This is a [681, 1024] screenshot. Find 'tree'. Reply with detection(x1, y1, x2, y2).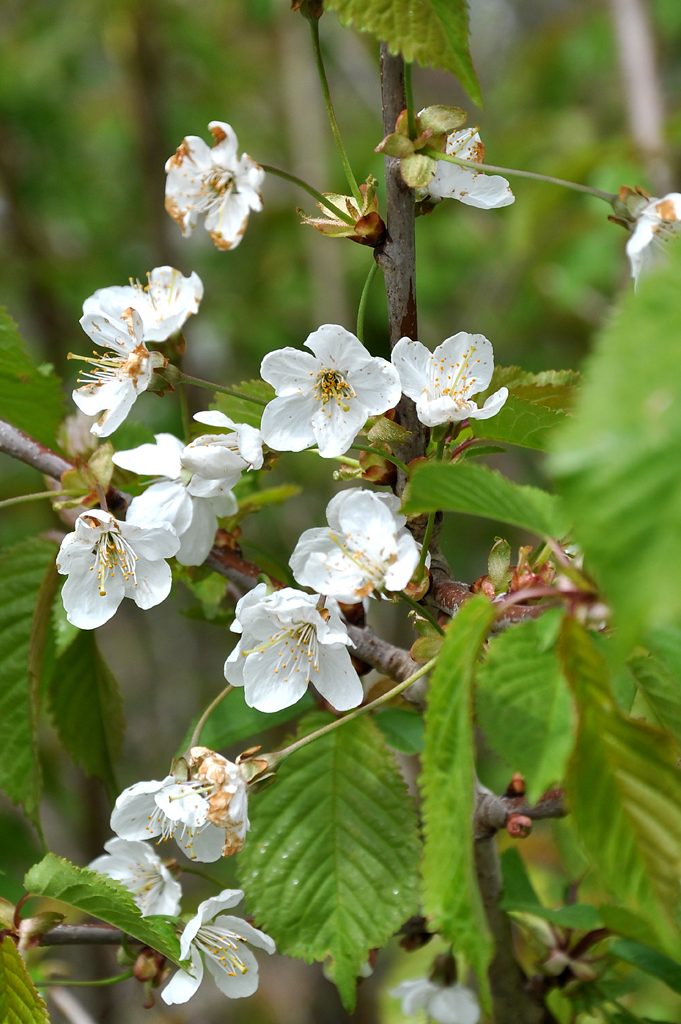
detection(0, 0, 680, 1023).
